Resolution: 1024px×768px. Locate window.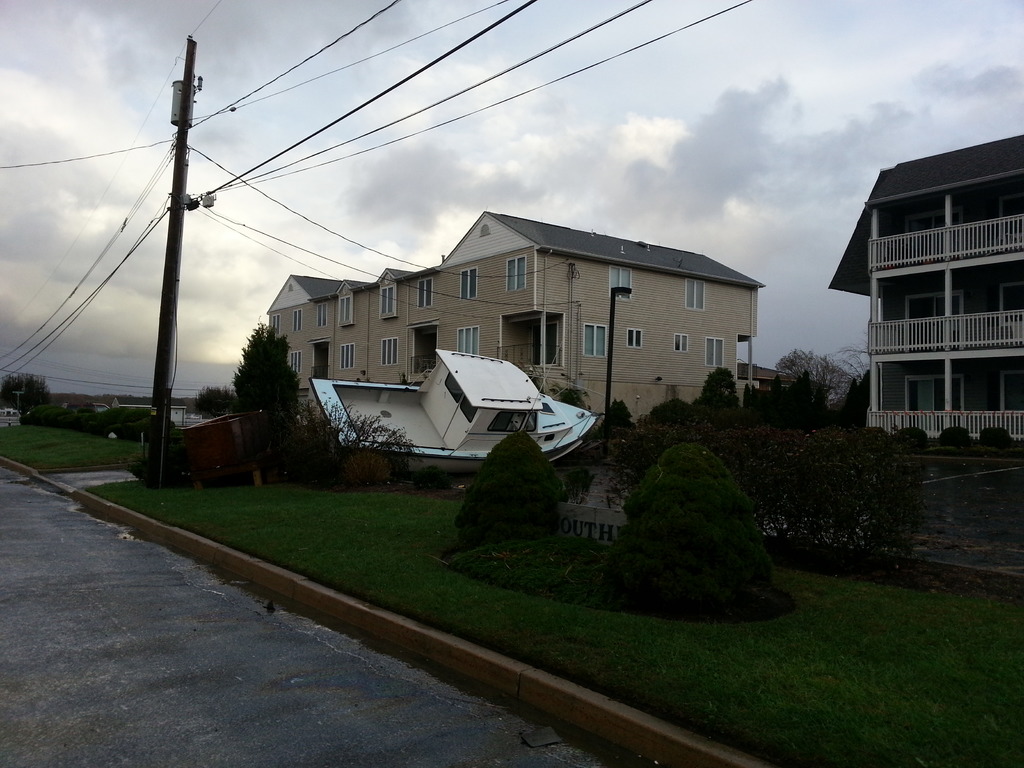
l=706, t=336, r=724, b=367.
